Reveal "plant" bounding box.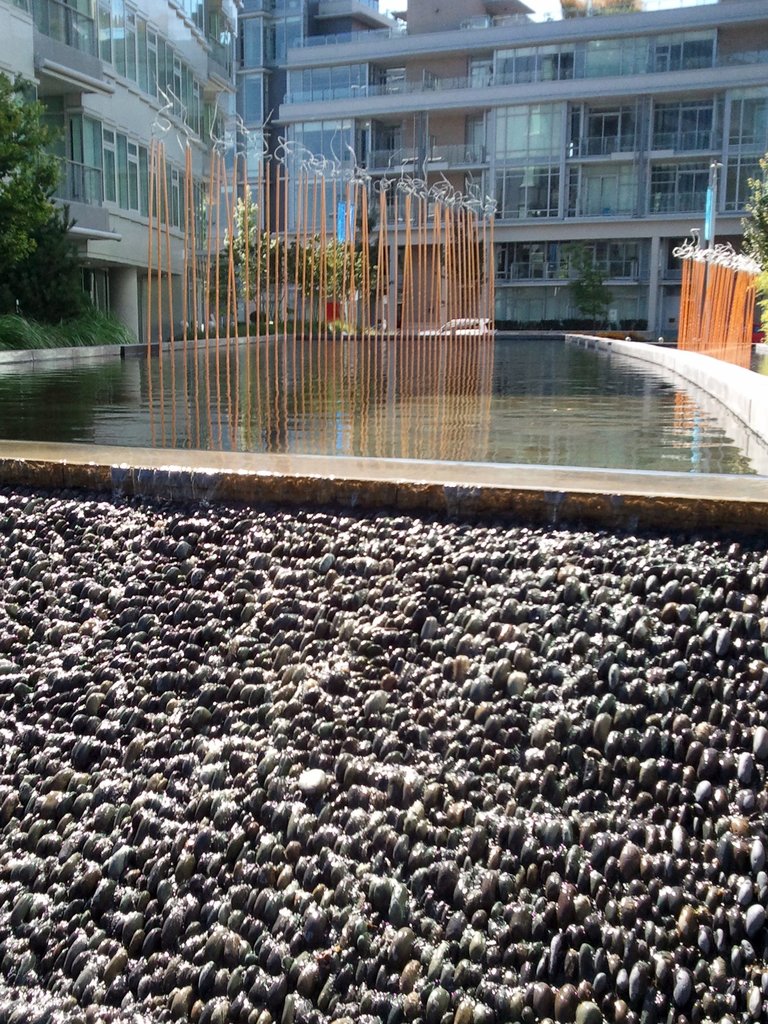
Revealed: box(328, 318, 359, 333).
